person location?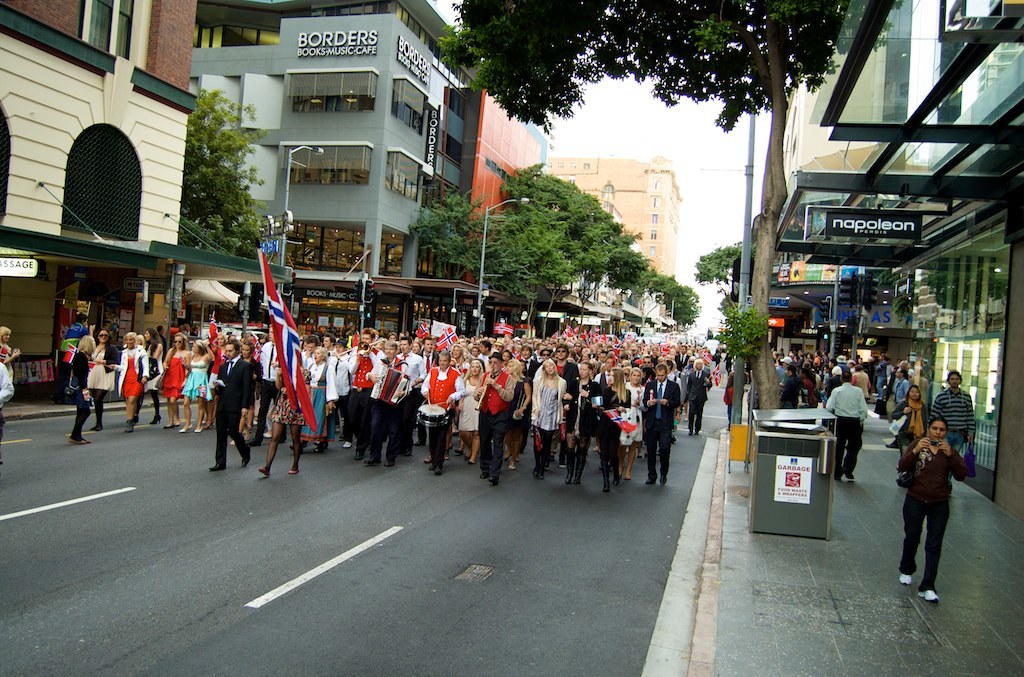
crop(826, 369, 866, 483)
